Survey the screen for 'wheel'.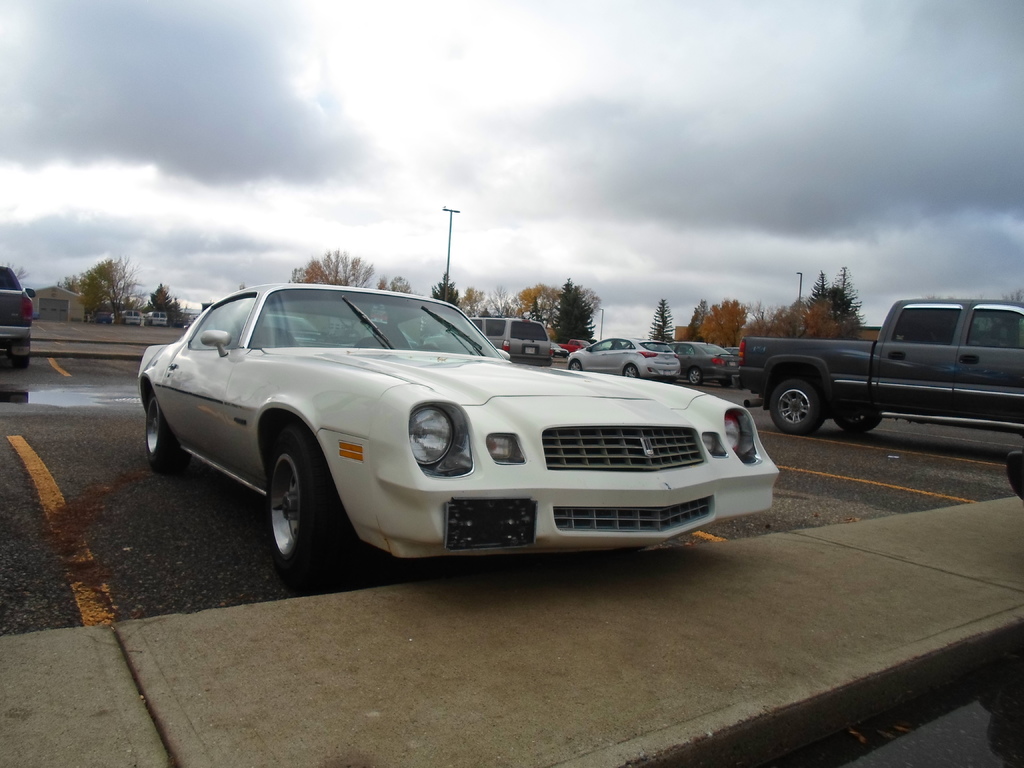
Survey found: [687,371,700,385].
